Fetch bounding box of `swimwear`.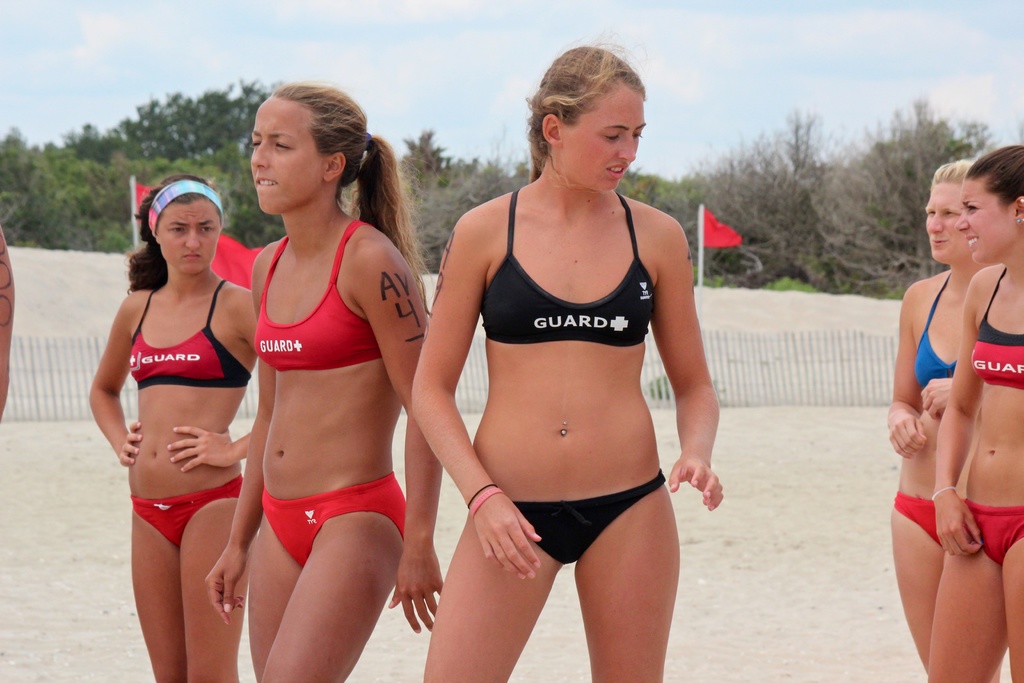
Bbox: (913, 267, 962, 391).
